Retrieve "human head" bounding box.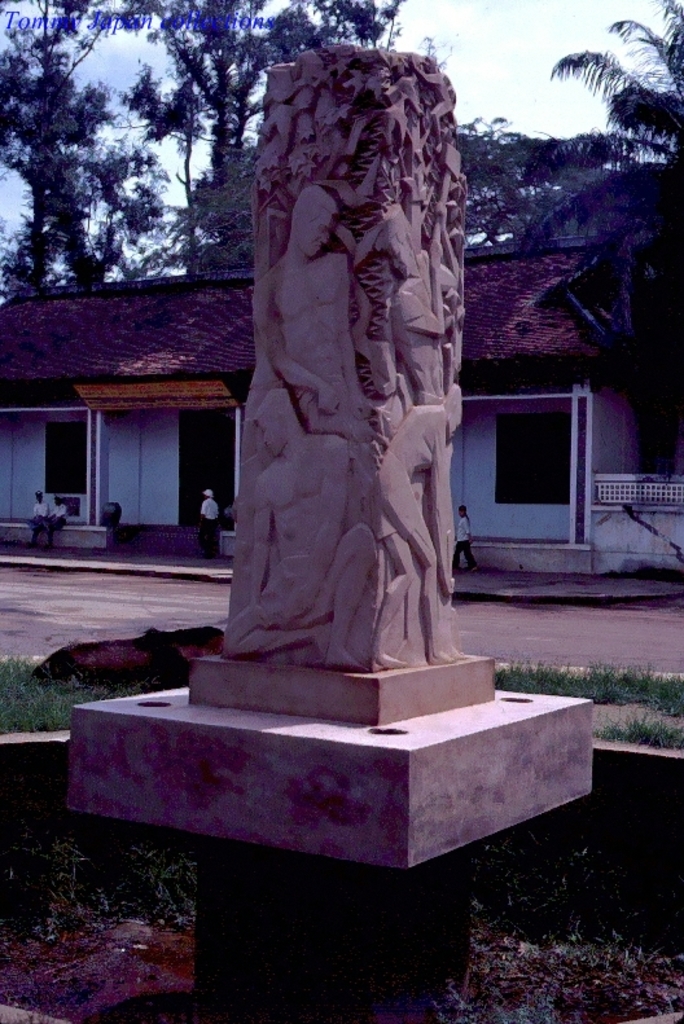
Bounding box: [54, 493, 67, 506].
